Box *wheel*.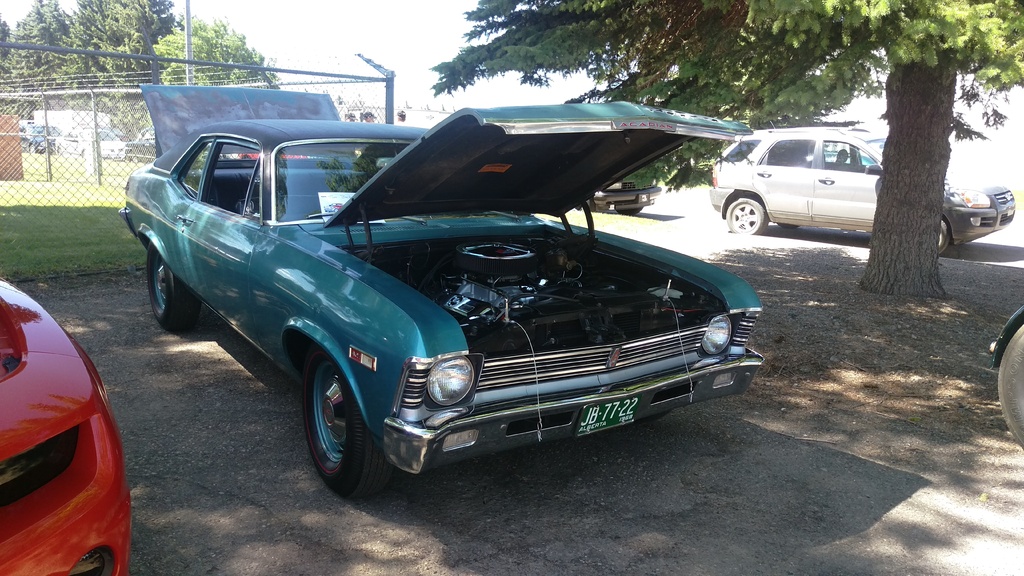
region(298, 344, 394, 506).
